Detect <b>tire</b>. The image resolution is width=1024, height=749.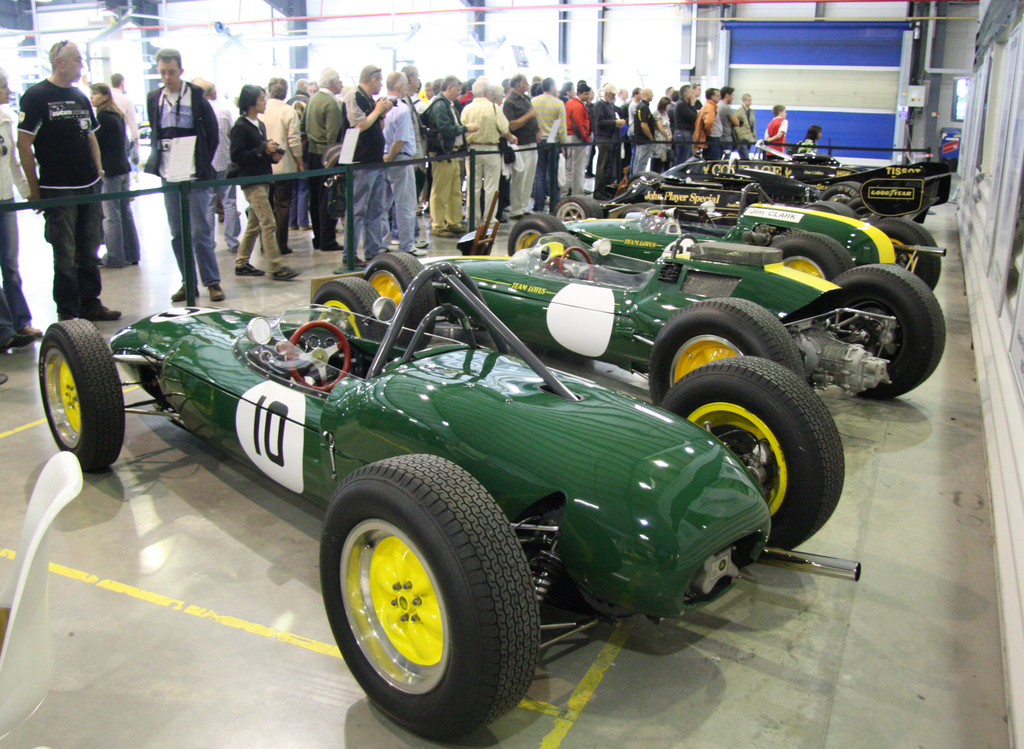
<bbox>650, 295, 807, 405</bbox>.
